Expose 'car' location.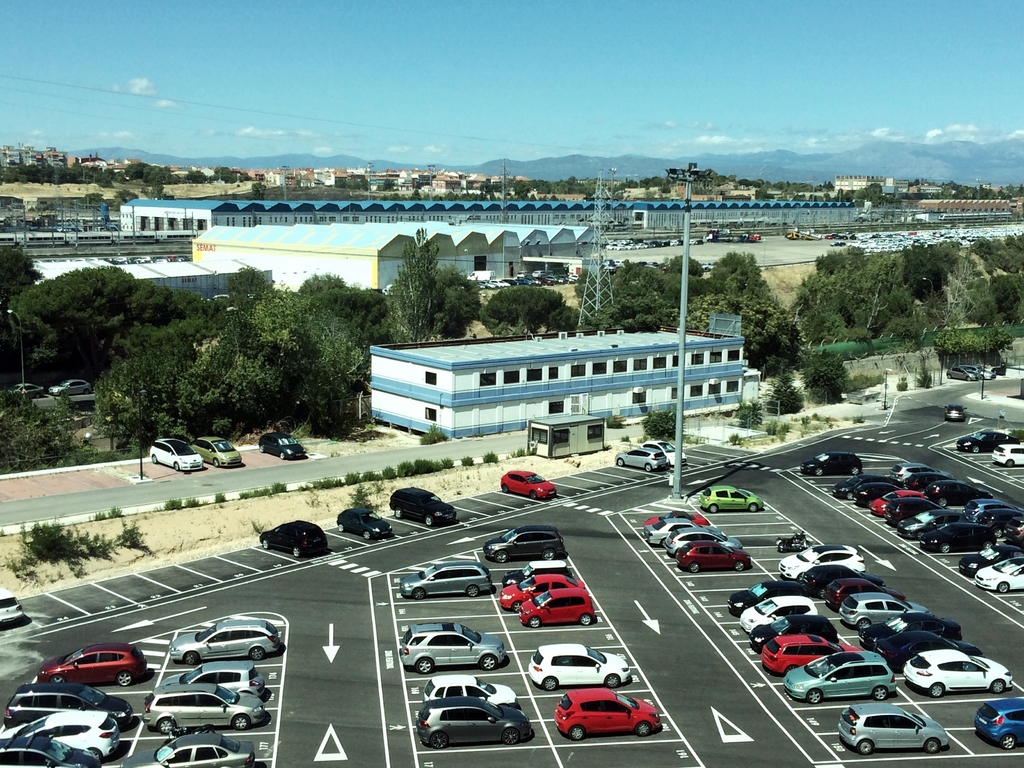
Exposed at <region>390, 487, 456, 525</region>.
